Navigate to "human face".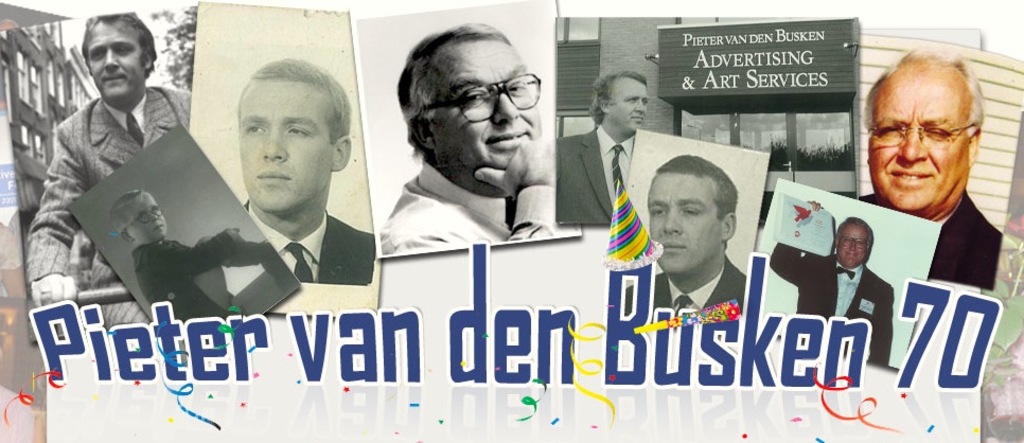
Navigation target: 86,21,147,108.
